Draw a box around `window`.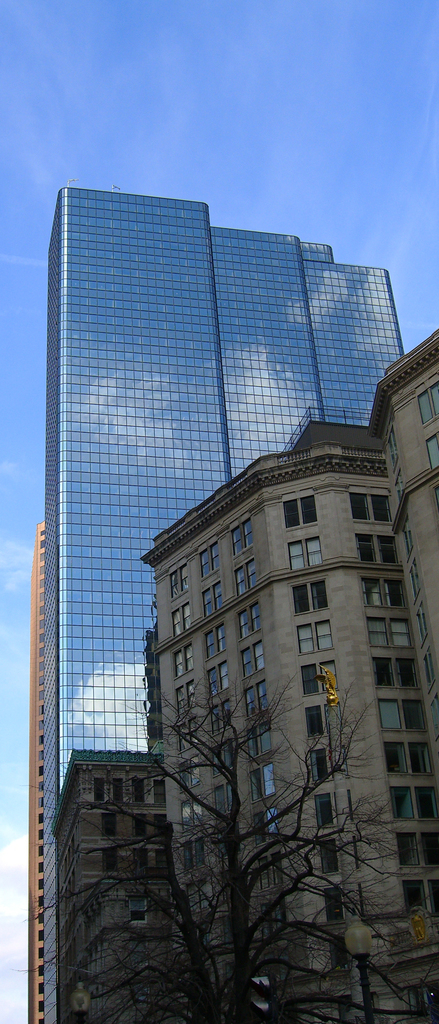
box(158, 779, 168, 807).
